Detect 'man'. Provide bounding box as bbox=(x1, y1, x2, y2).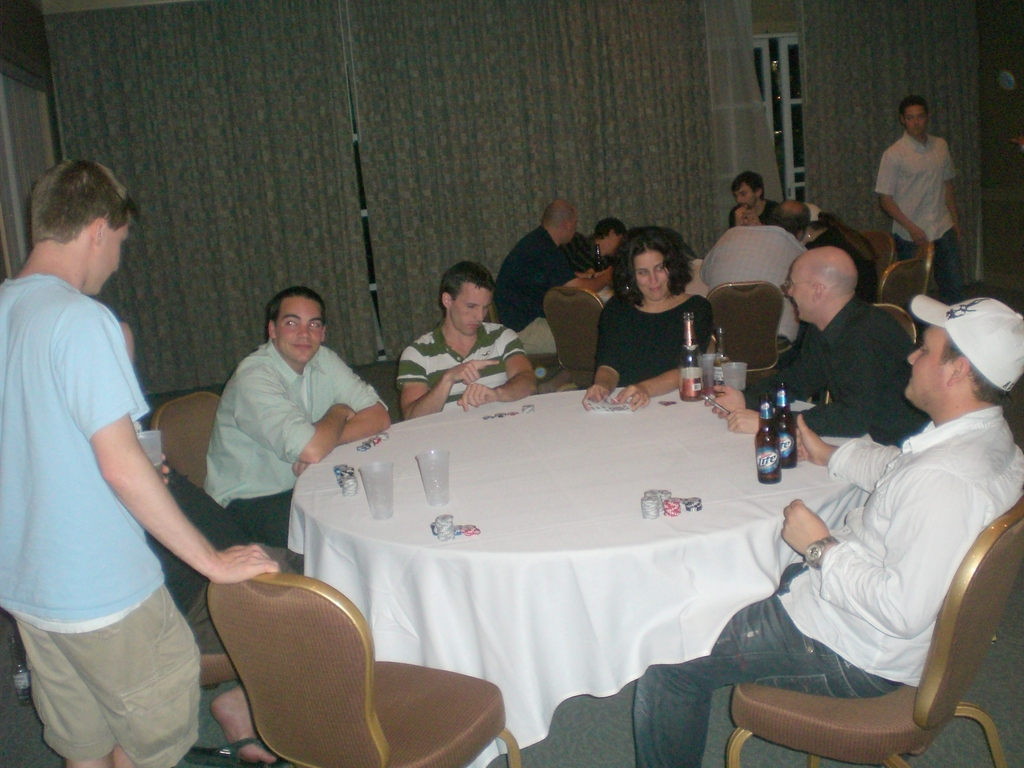
bbox=(703, 241, 938, 448).
